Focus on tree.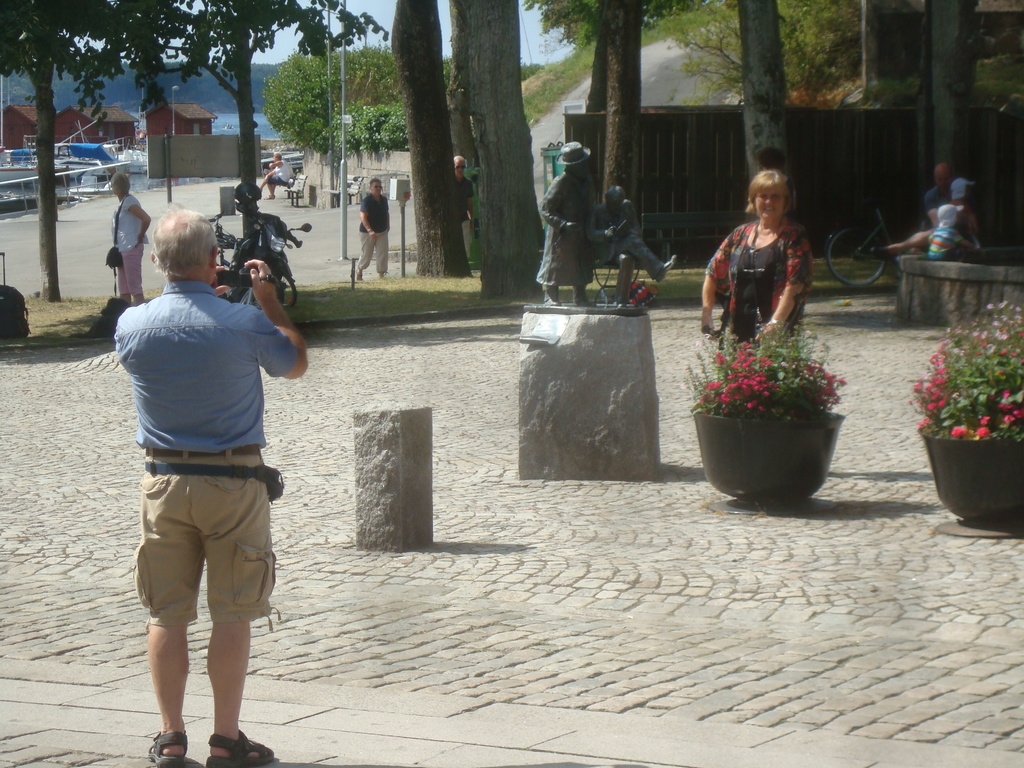
Focused at detection(378, 0, 483, 279).
